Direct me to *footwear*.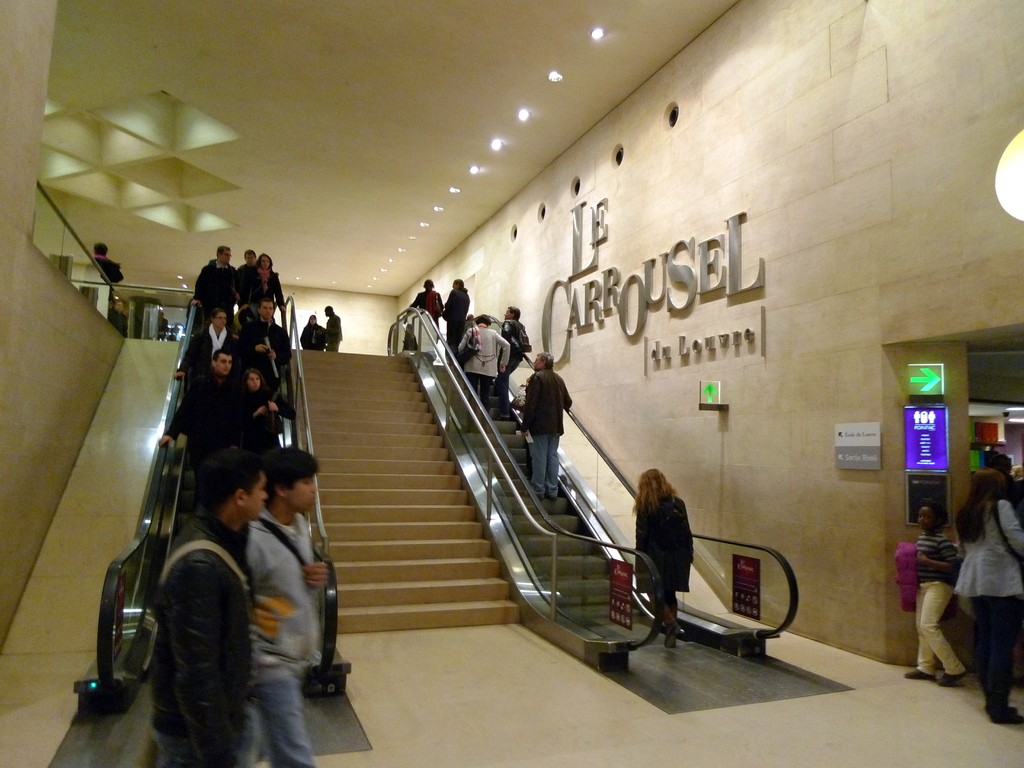
Direction: x1=547 y1=495 x2=557 y2=500.
